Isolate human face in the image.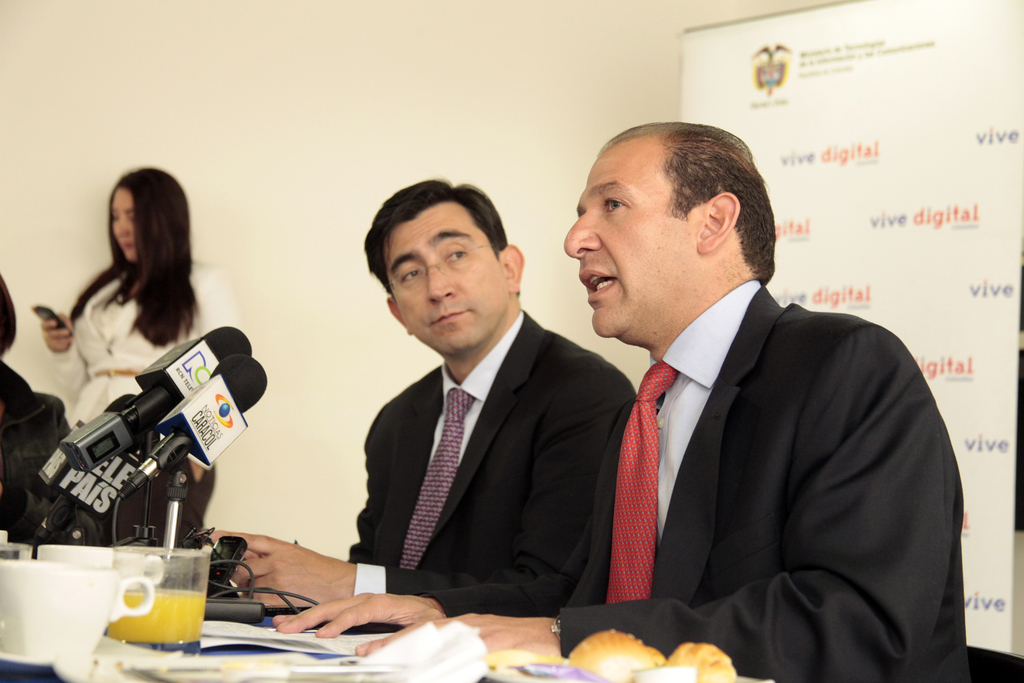
Isolated region: box=[563, 138, 701, 340].
